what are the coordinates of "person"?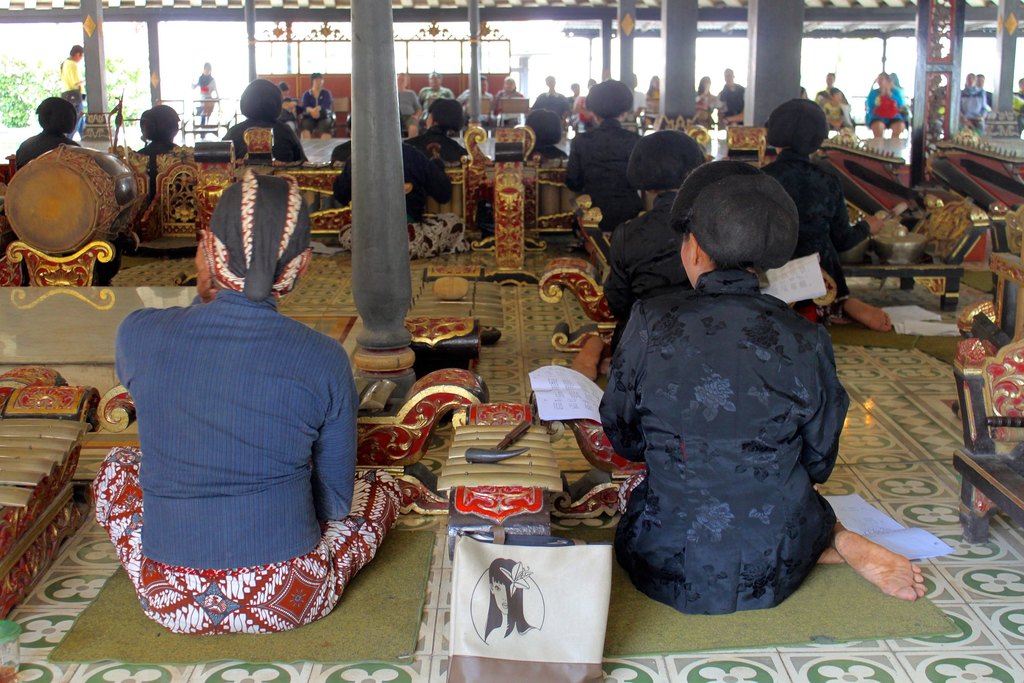
(298, 71, 335, 138).
